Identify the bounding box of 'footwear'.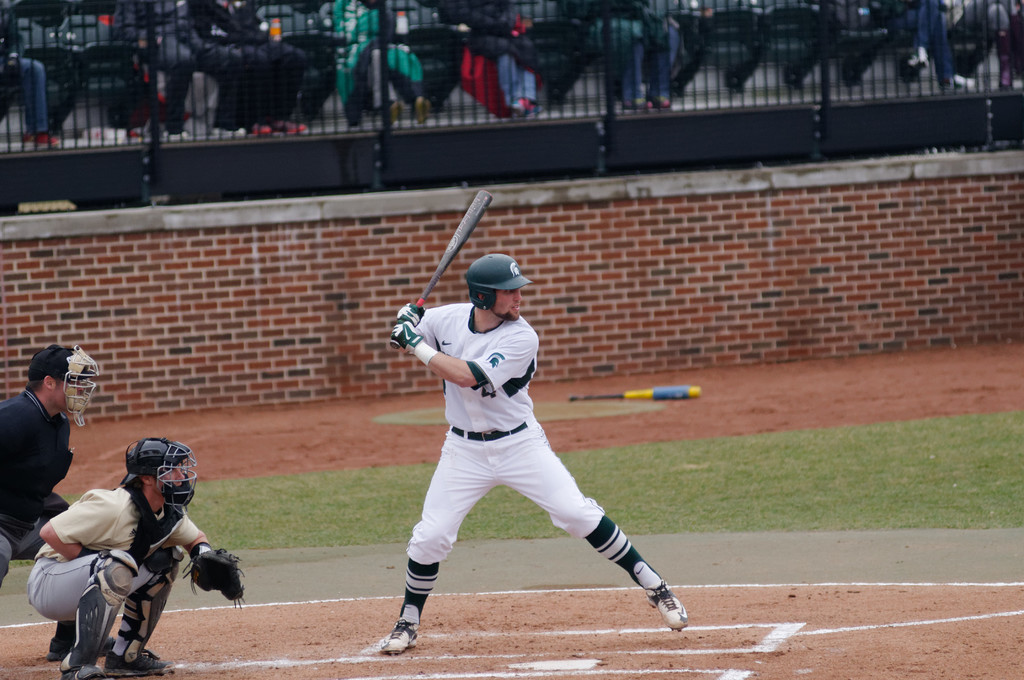
620:95:653:113.
